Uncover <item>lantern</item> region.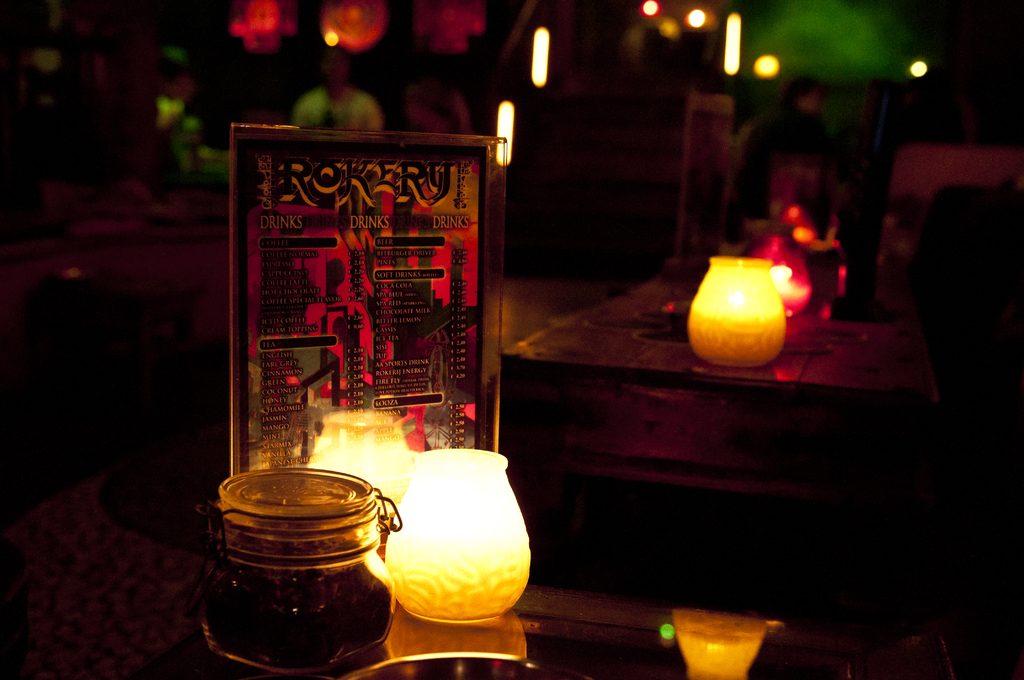
Uncovered: bbox(681, 250, 788, 364).
